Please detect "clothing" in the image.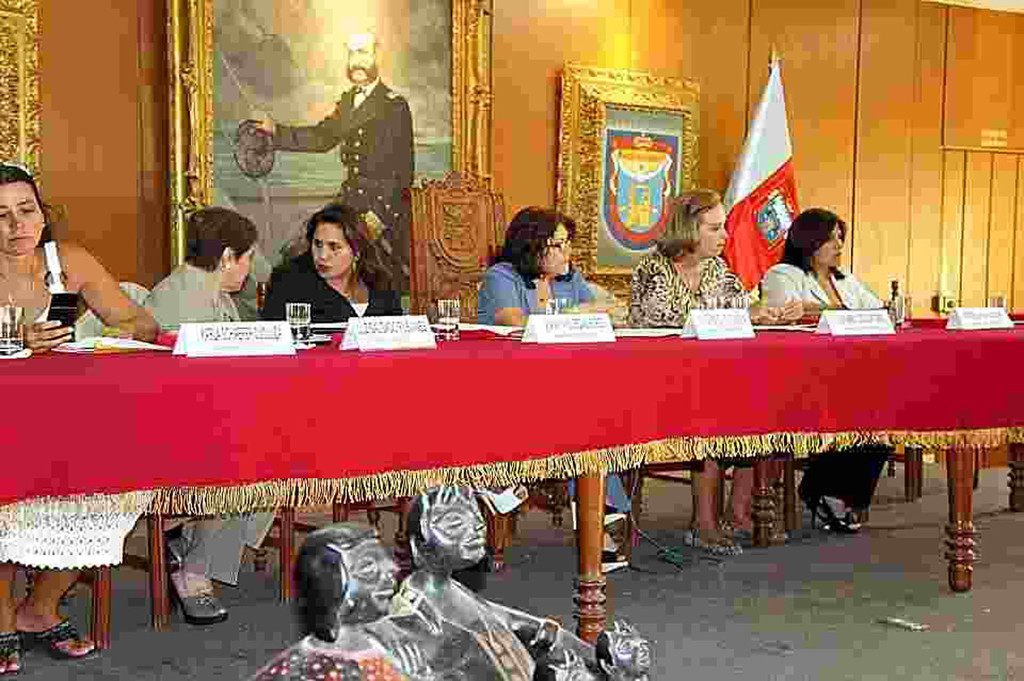
753, 258, 881, 497.
